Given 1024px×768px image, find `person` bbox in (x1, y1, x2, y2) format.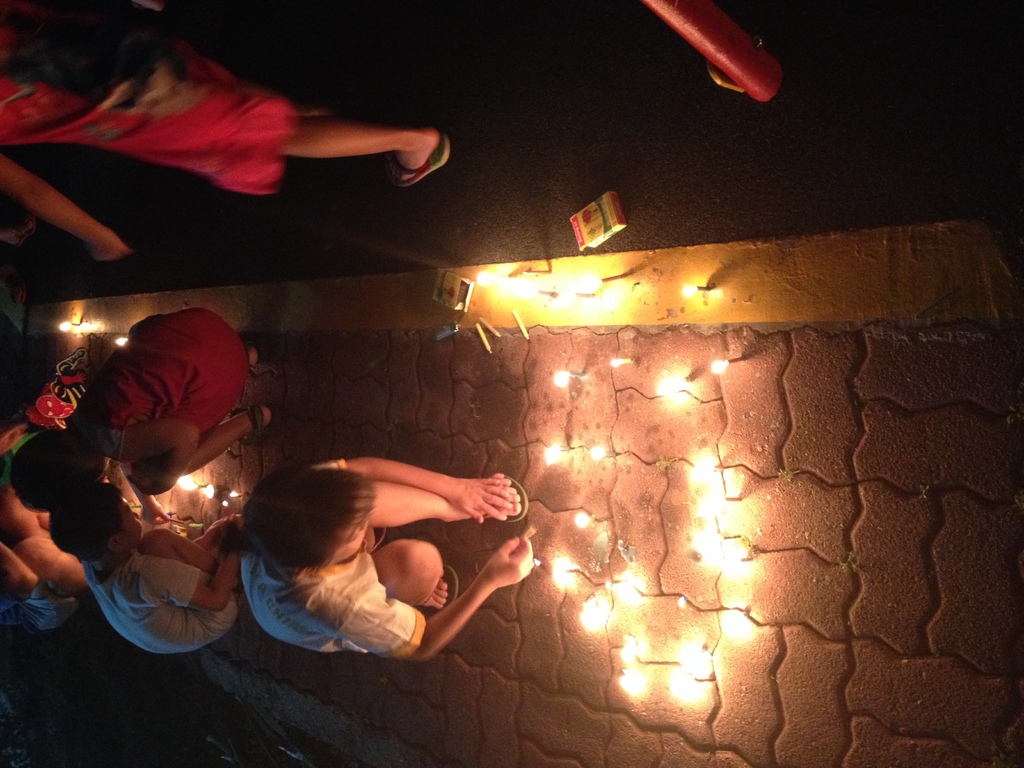
(0, 488, 86, 637).
